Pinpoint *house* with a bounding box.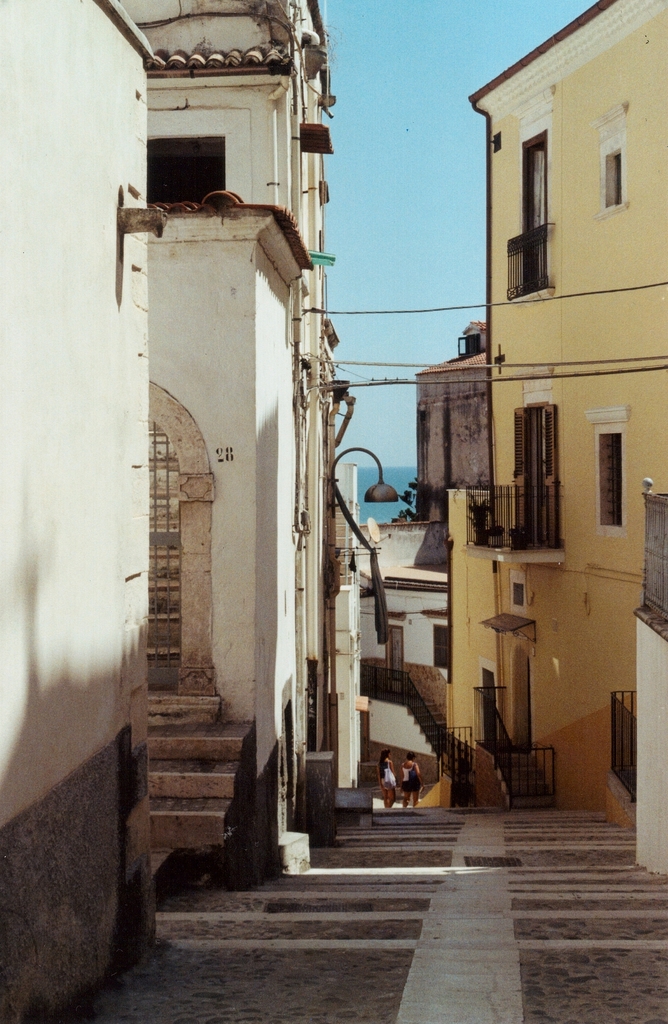
detection(408, 321, 485, 519).
